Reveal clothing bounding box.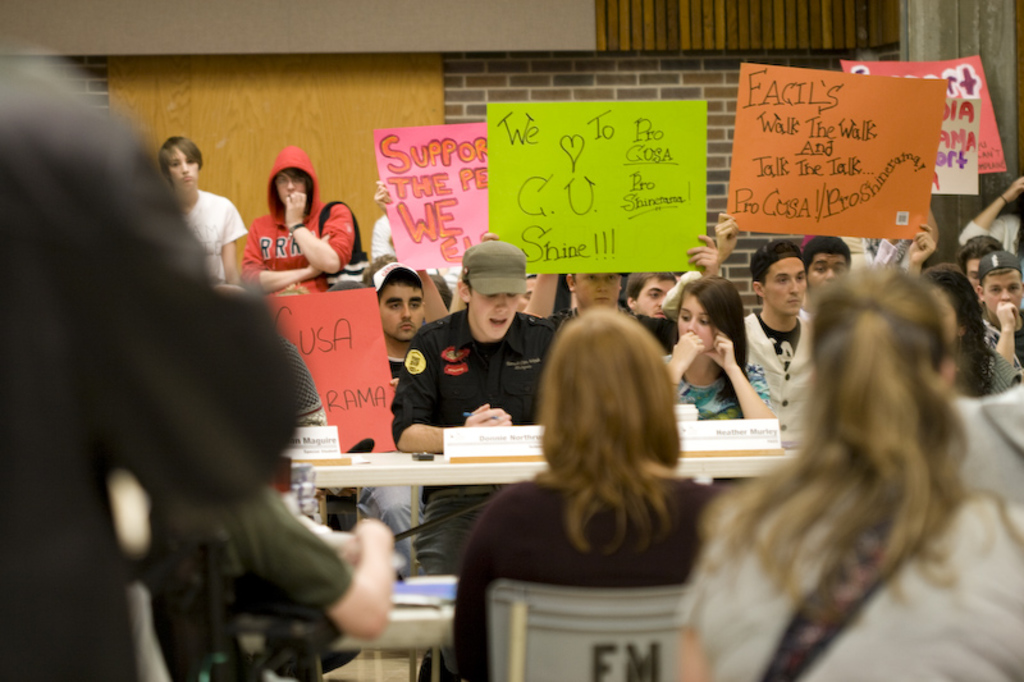
Revealed: bbox=[33, 106, 317, 630].
